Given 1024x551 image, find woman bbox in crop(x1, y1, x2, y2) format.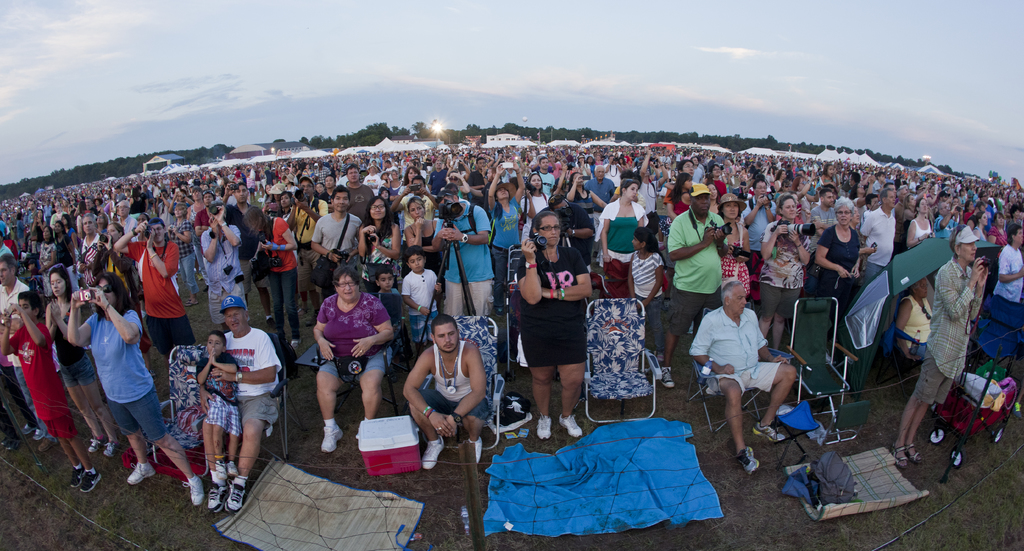
crop(244, 204, 300, 343).
